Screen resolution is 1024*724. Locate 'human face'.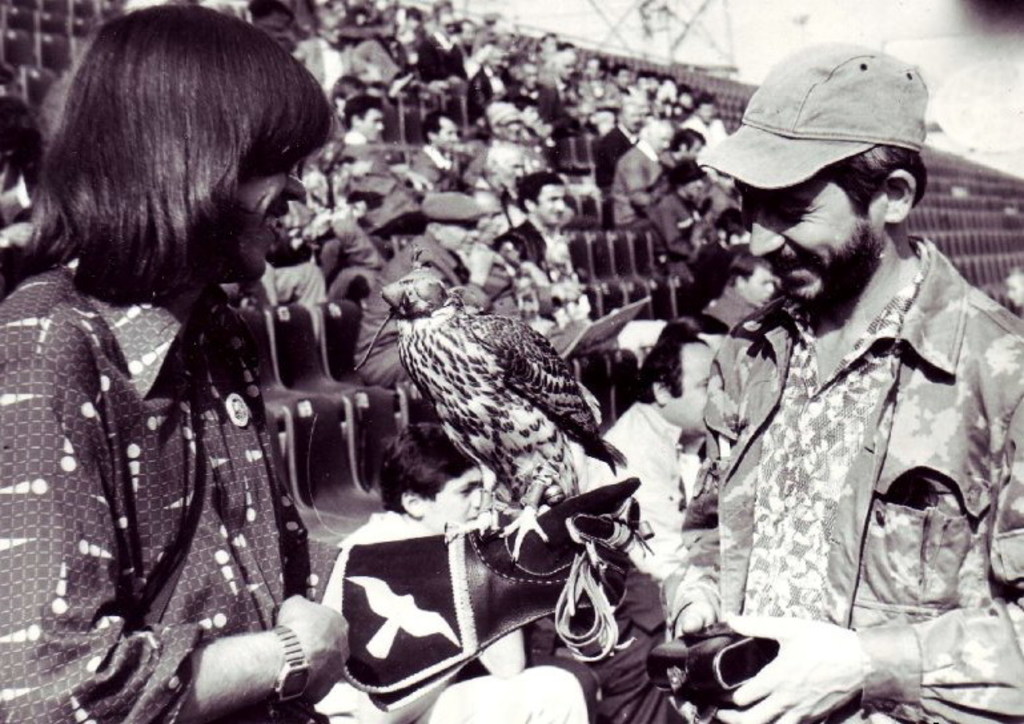
[441,221,479,254].
